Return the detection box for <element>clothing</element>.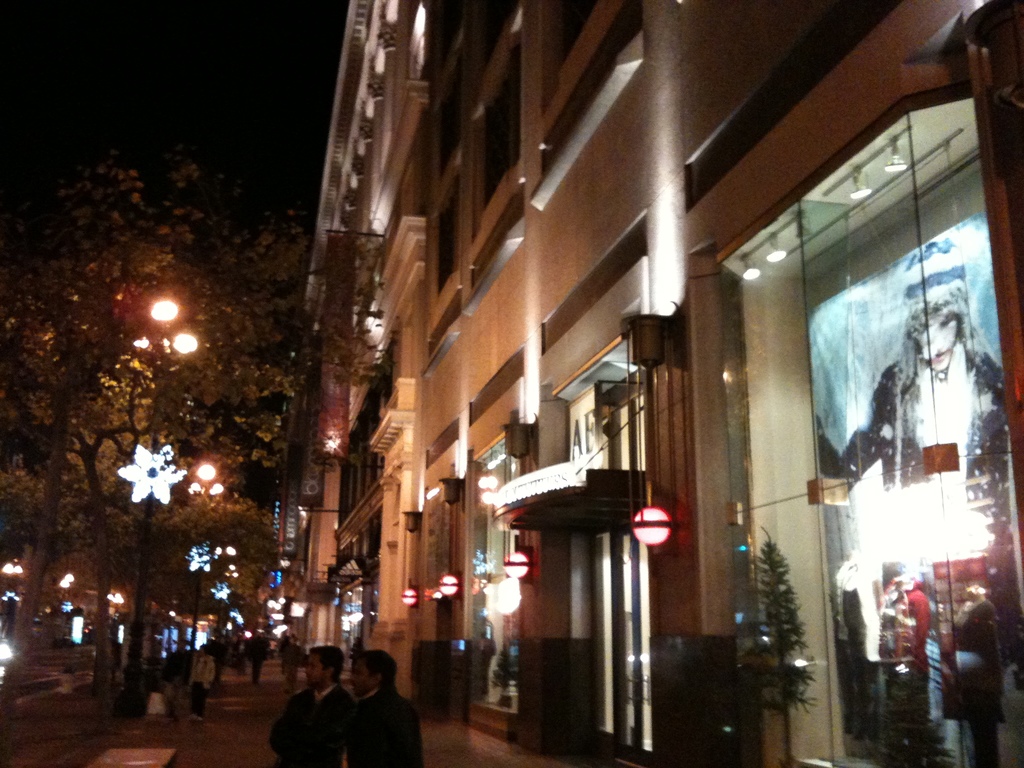
region(941, 616, 1005, 724).
